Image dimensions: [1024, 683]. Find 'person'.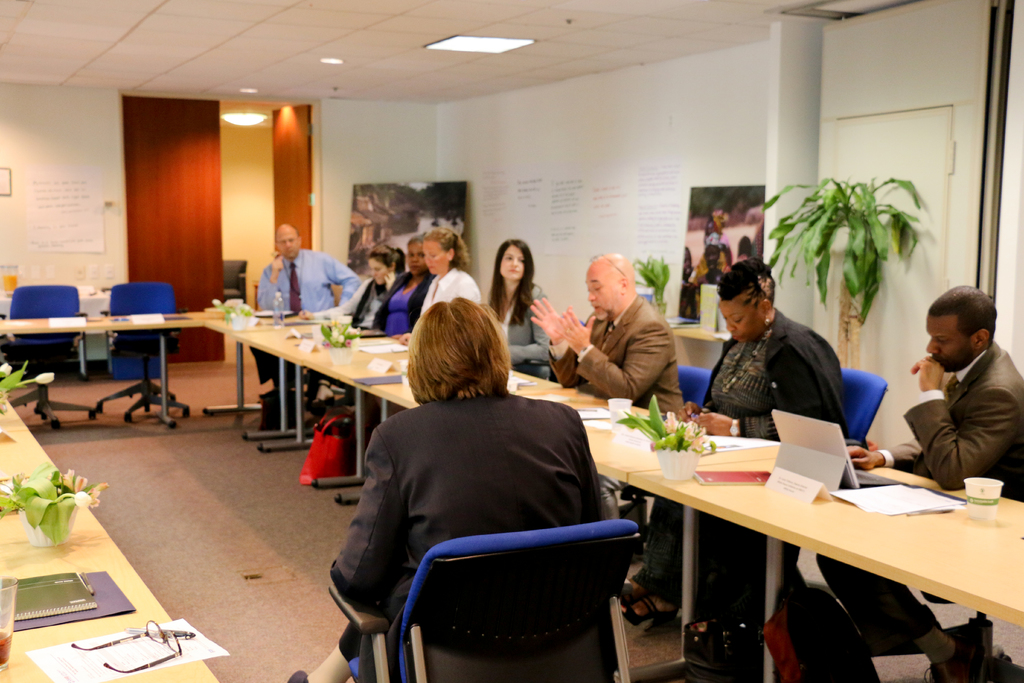
(left=428, top=199, right=461, bottom=235).
